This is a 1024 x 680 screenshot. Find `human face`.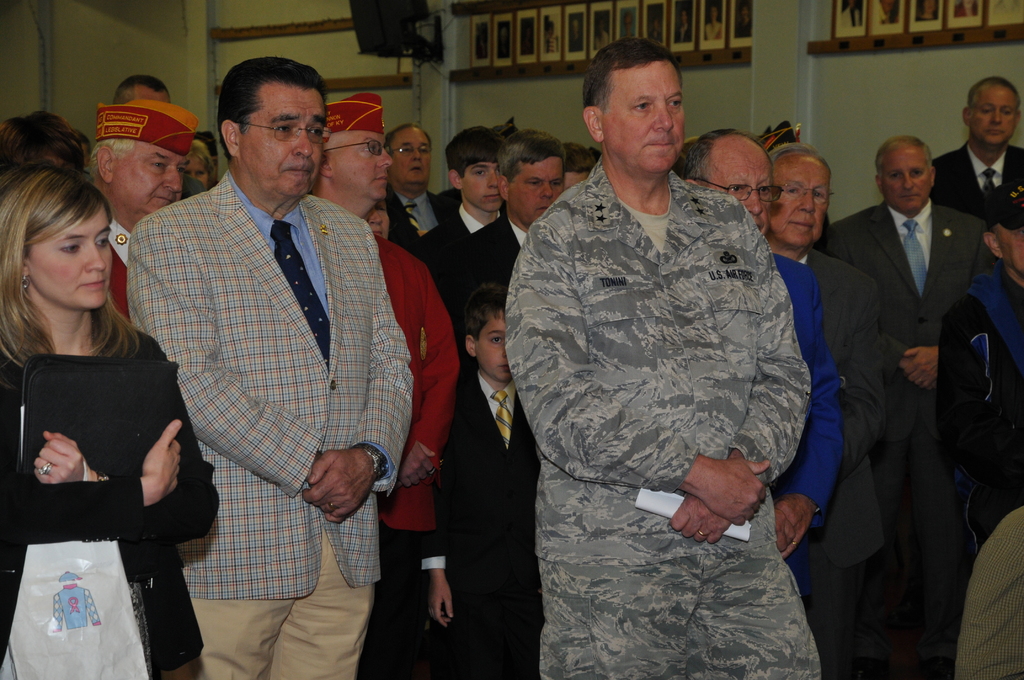
Bounding box: select_region(462, 159, 500, 210).
